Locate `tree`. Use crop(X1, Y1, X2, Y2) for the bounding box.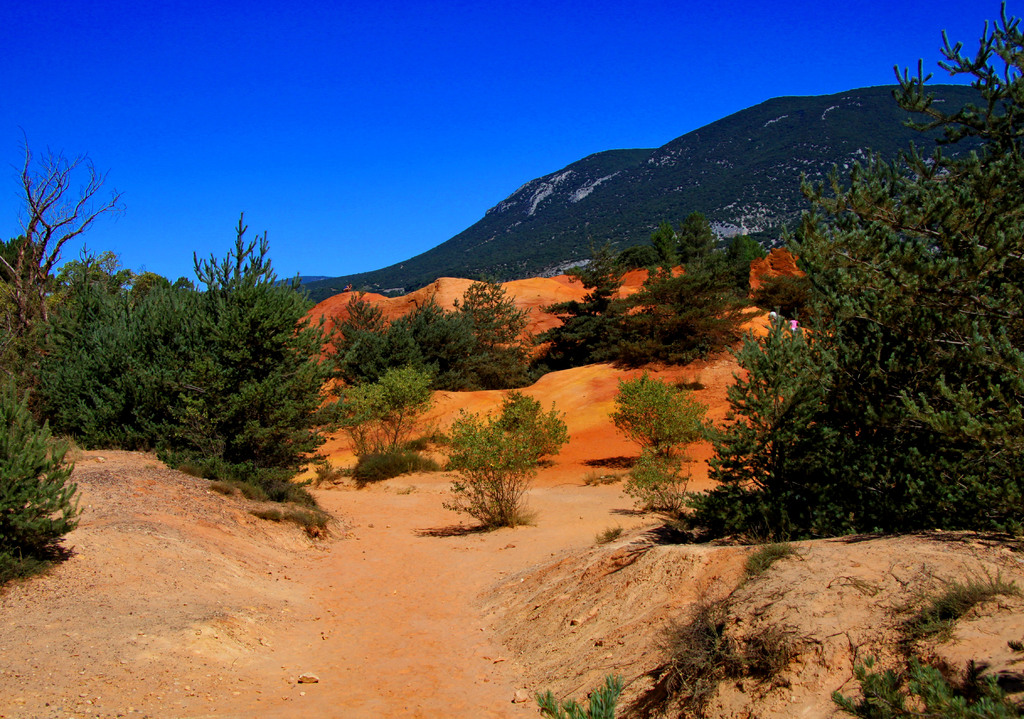
crop(400, 387, 573, 560).
